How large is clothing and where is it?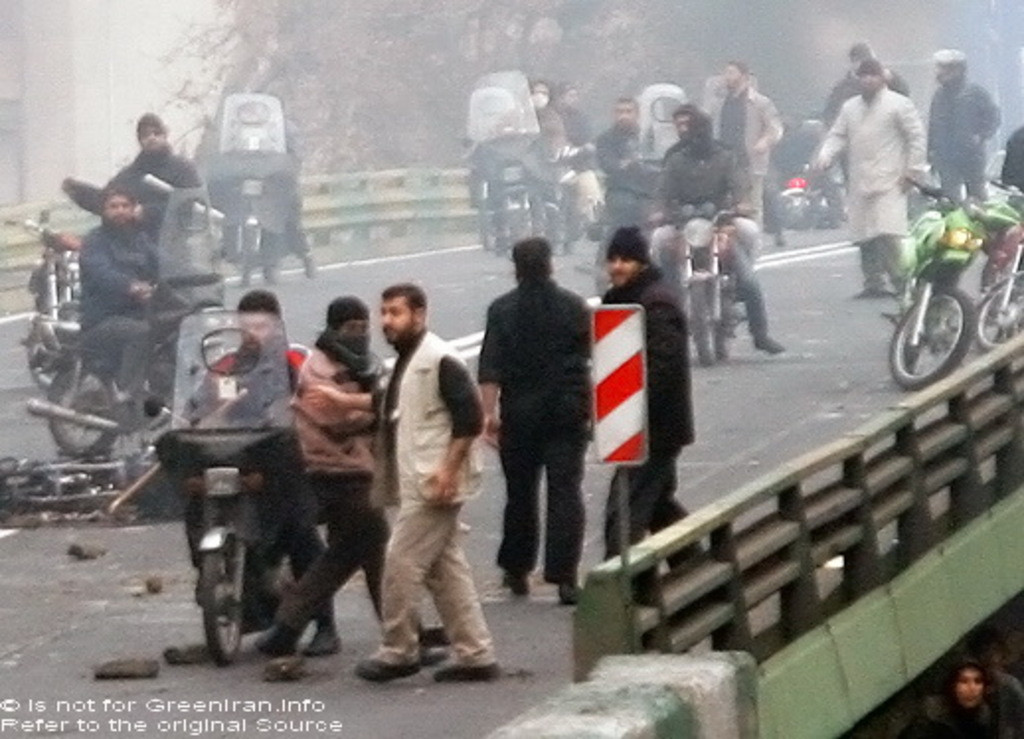
Bounding box: 820,69,911,192.
